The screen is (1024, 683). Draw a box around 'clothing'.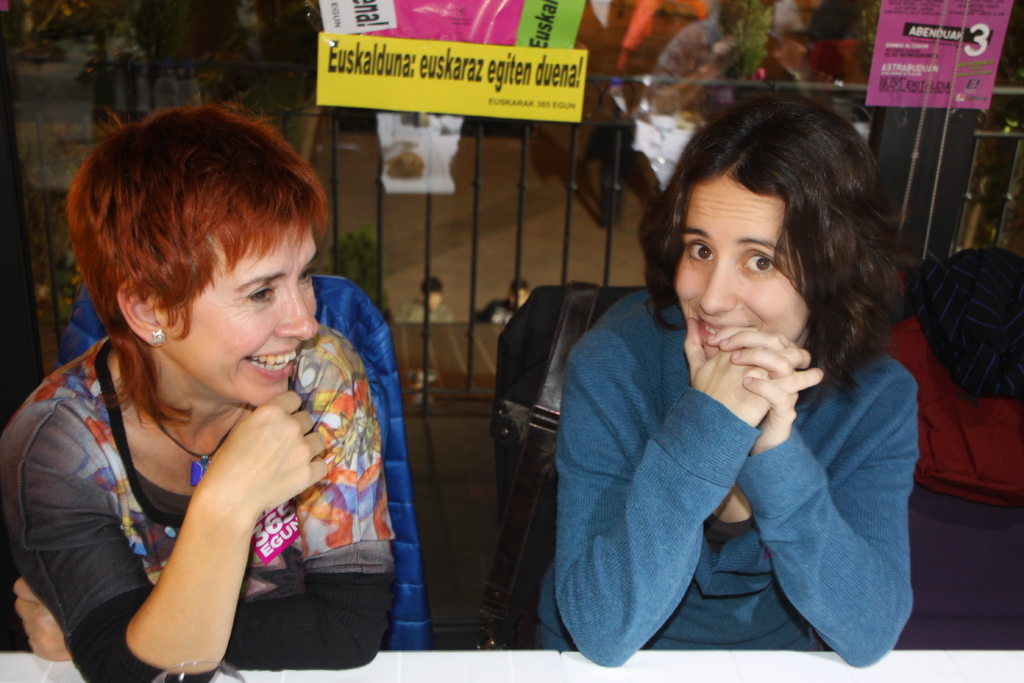
478/298/516/323.
